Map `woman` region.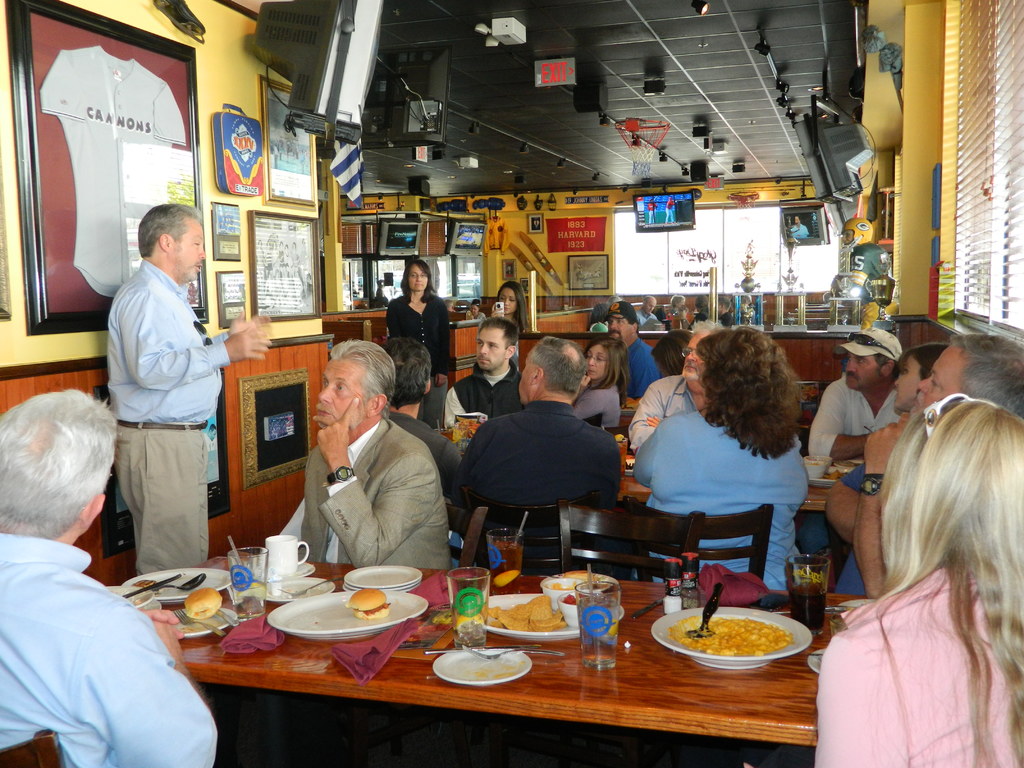
Mapped to bbox(892, 347, 948, 414).
